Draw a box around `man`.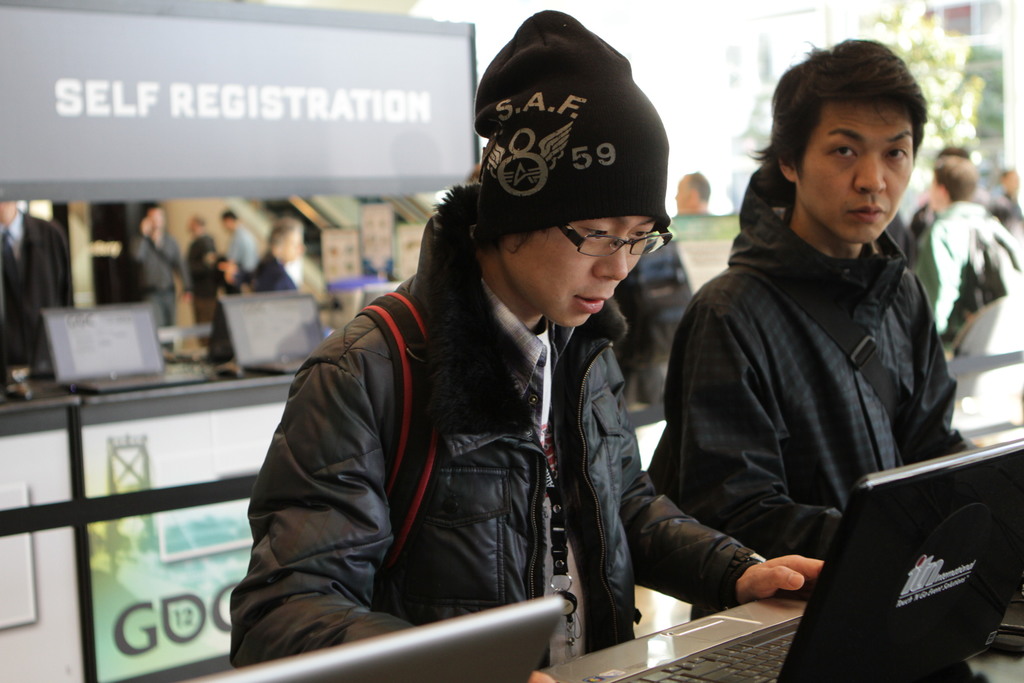
<bbox>671, 168, 710, 219</bbox>.
